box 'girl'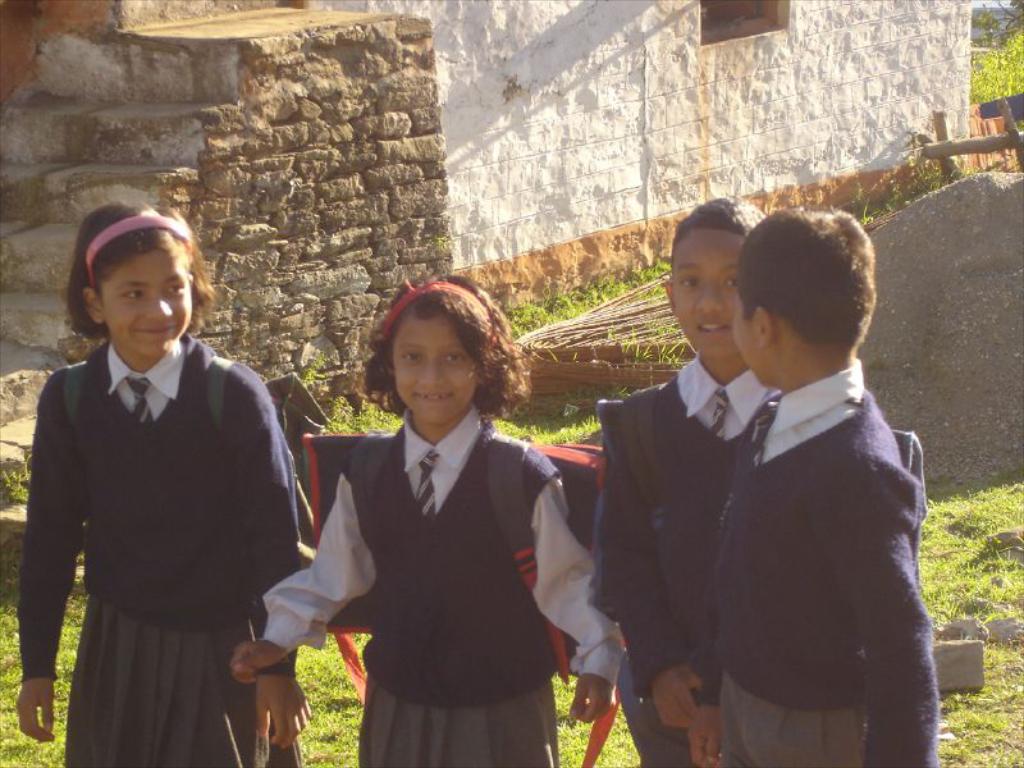
[13,197,315,767]
